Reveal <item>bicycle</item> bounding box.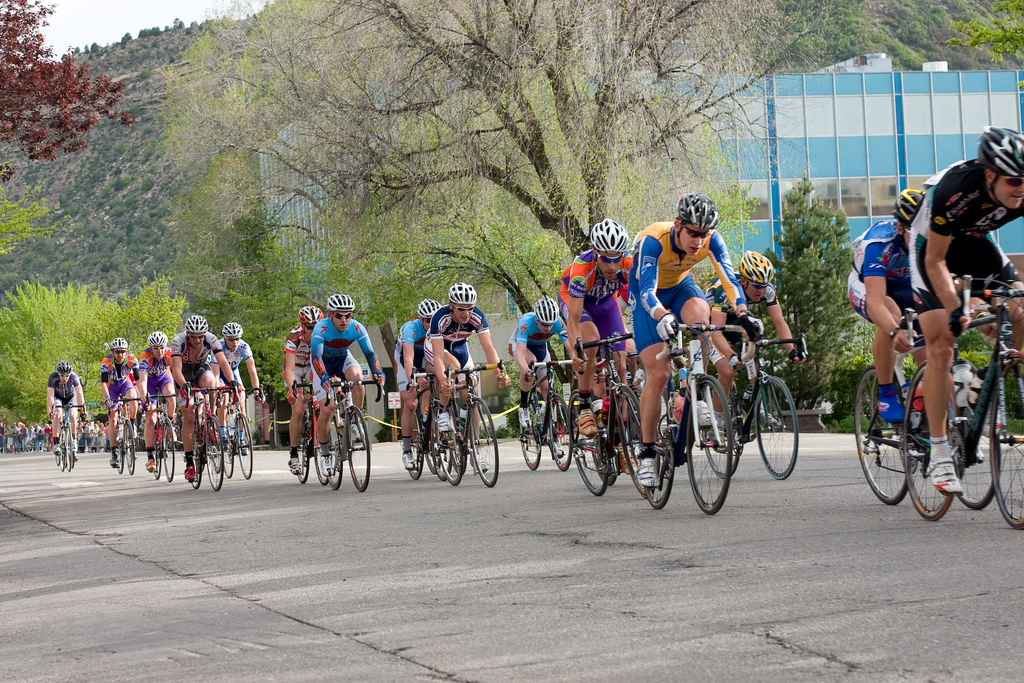
Revealed: (x1=684, y1=322, x2=815, y2=474).
